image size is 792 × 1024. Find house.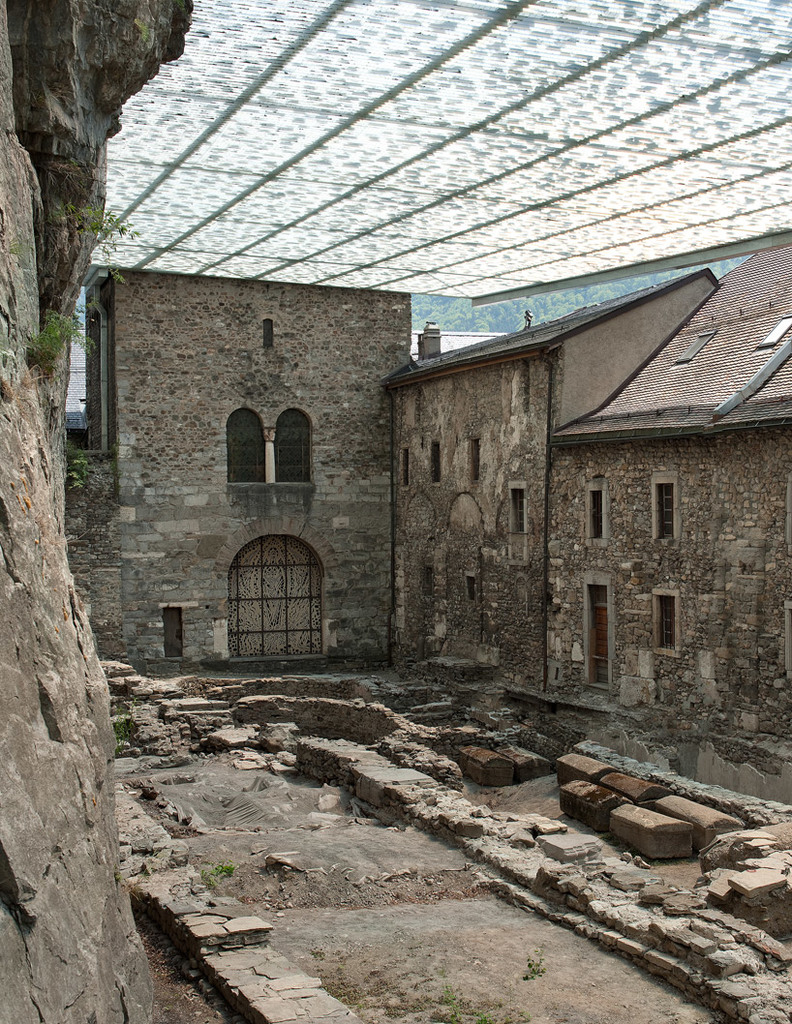
372,258,723,670.
